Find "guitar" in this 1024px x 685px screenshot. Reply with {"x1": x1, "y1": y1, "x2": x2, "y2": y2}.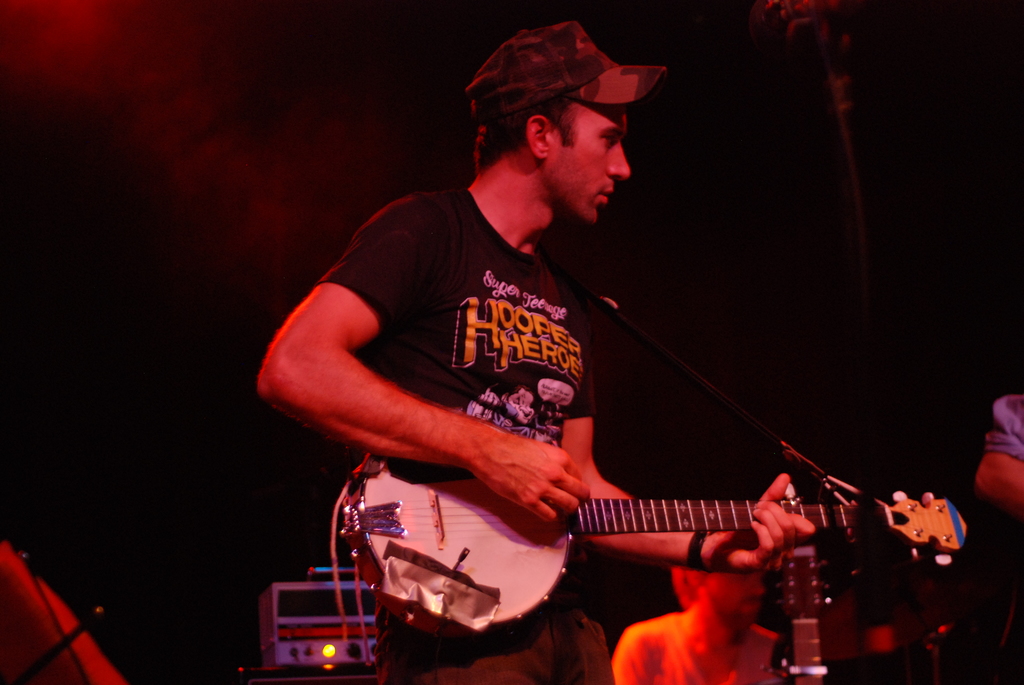
{"x1": 280, "y1": 406, "x2": 959, "y2": 652}.
